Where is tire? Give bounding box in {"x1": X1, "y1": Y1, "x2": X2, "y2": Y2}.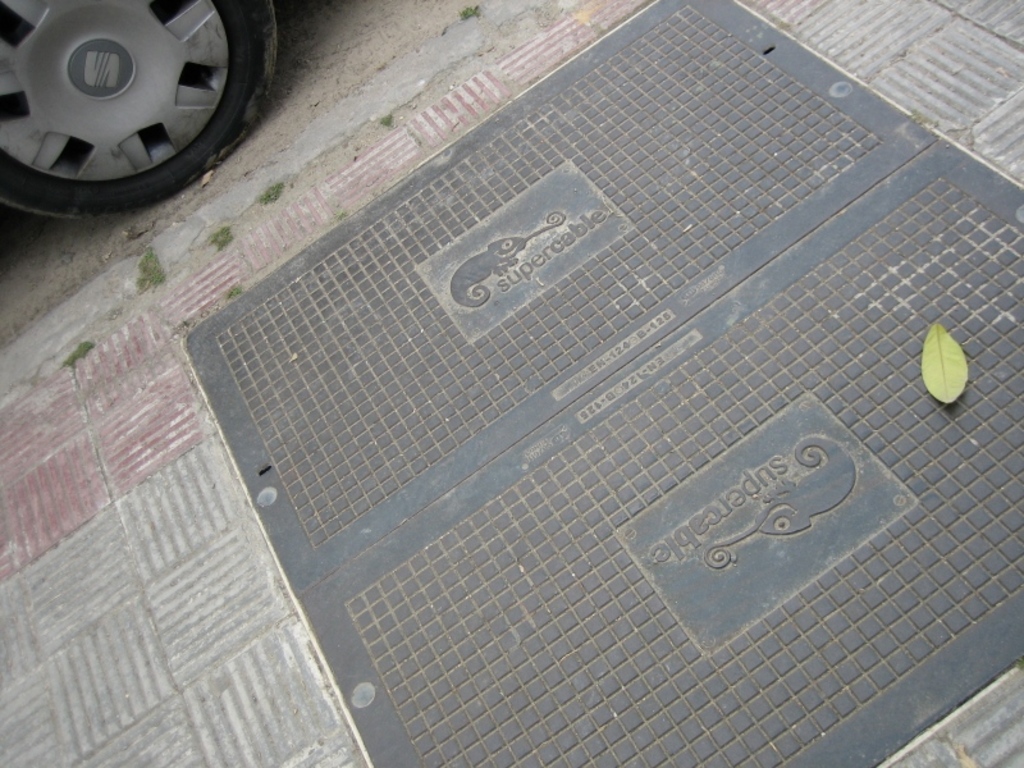
{"x1": 0, "y1": 0, "x2": 276, "y2": 212}.
